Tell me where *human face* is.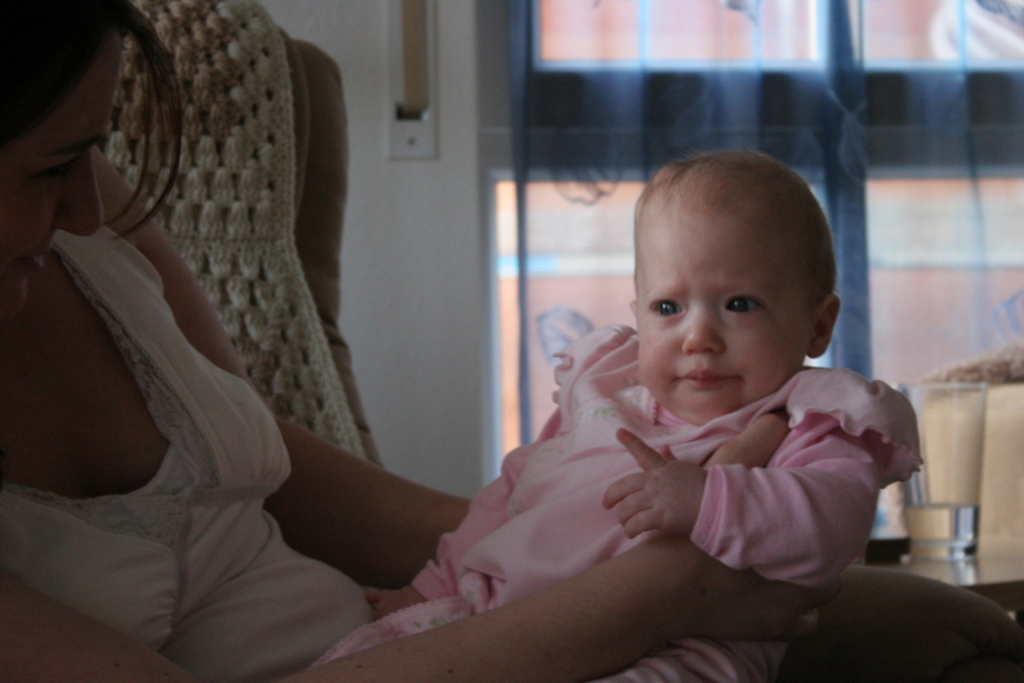
*human face* is at crop(635, 208, 817, 425).
